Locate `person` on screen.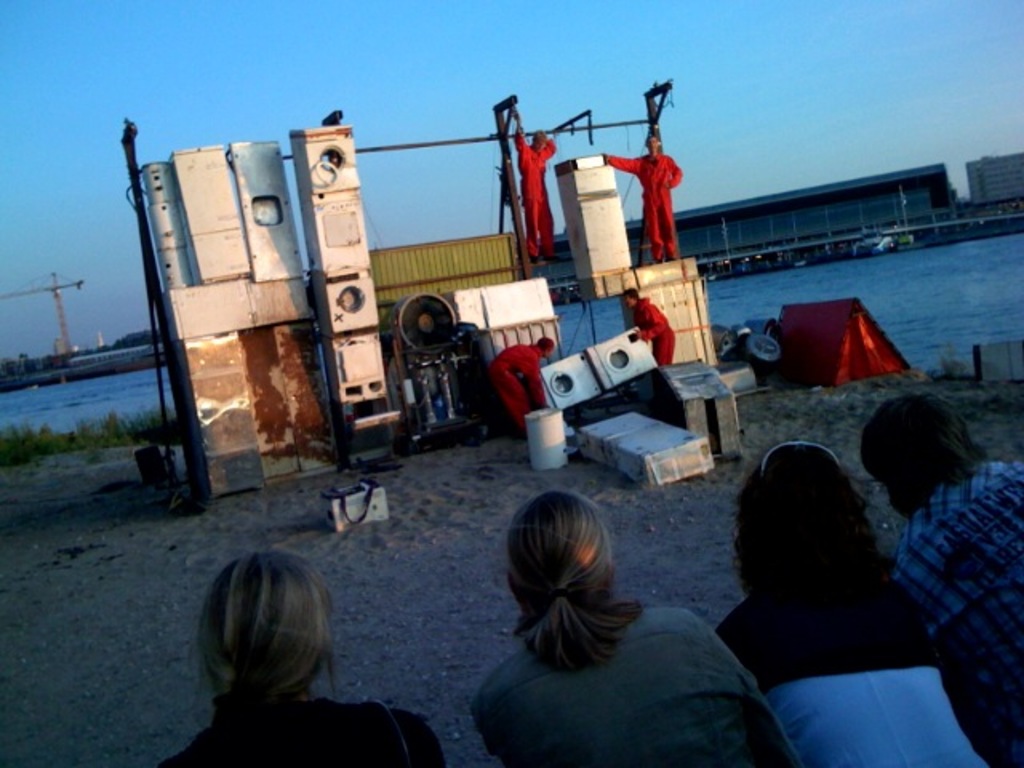
On screen at 171/552/446/763.
